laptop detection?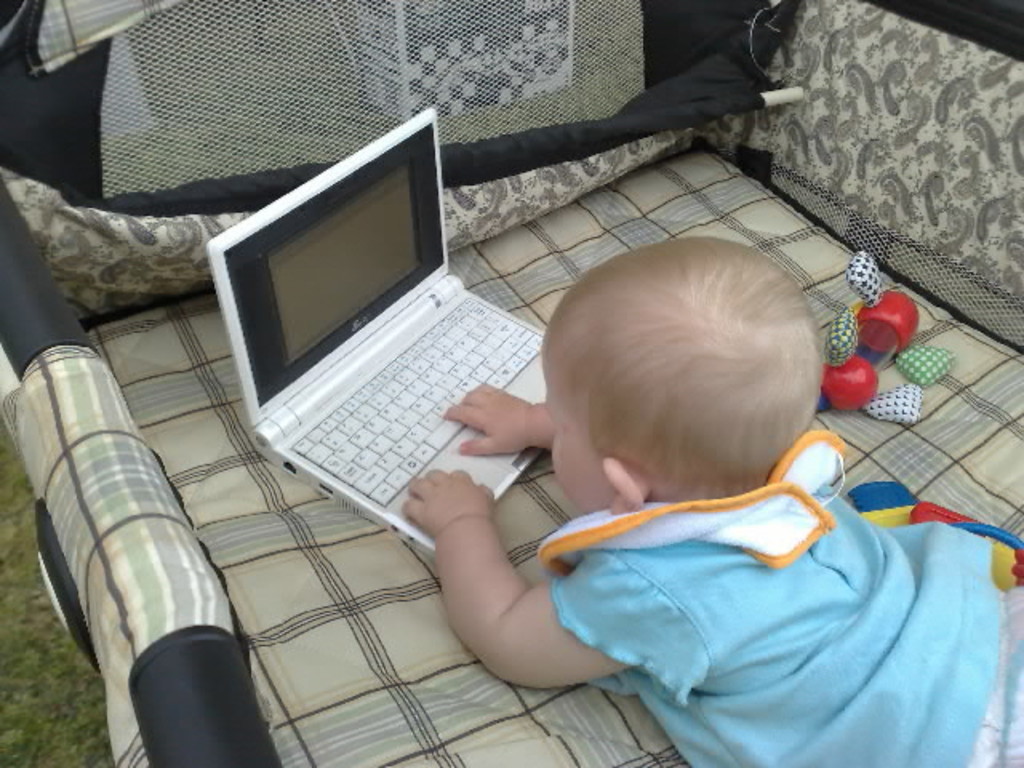
{"left": 221, "top": 91, "right": 552, "bottom": 595}
